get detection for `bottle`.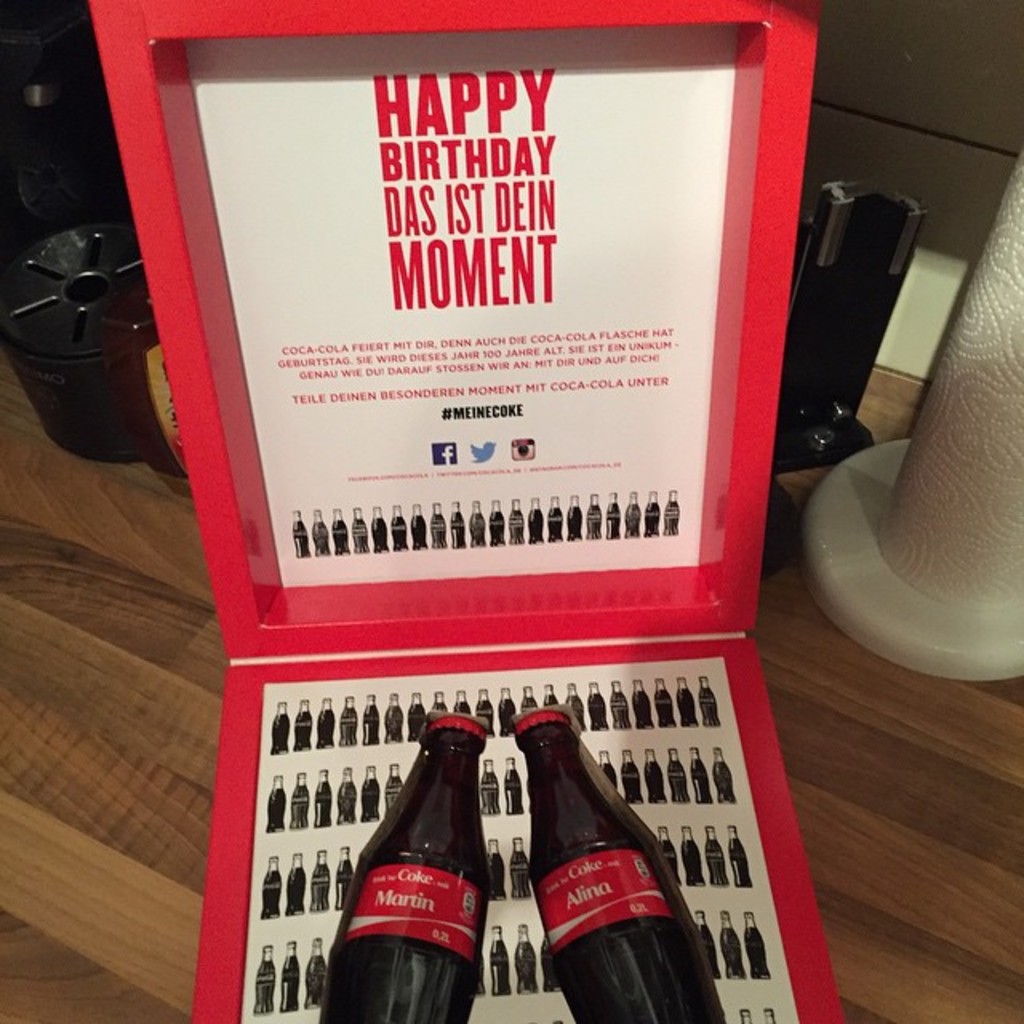
Detection: rect(717, 907, 746, 979).
